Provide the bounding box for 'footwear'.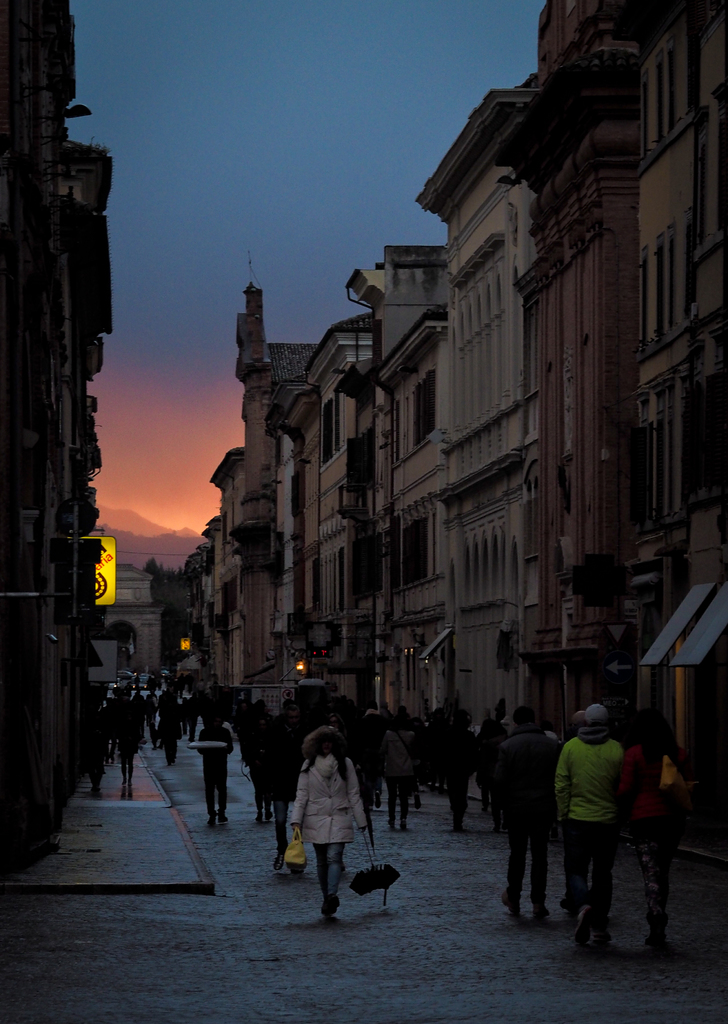
detection(412, 794, 426, 812).
